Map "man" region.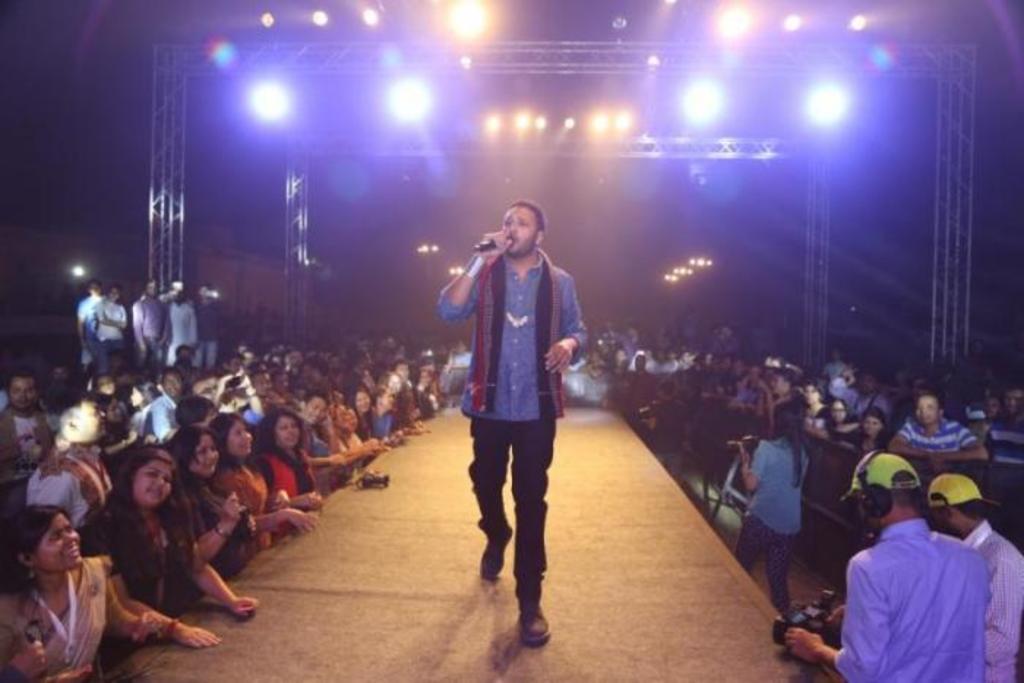
Mapped to select_region(926, 469, 1023, 682).
